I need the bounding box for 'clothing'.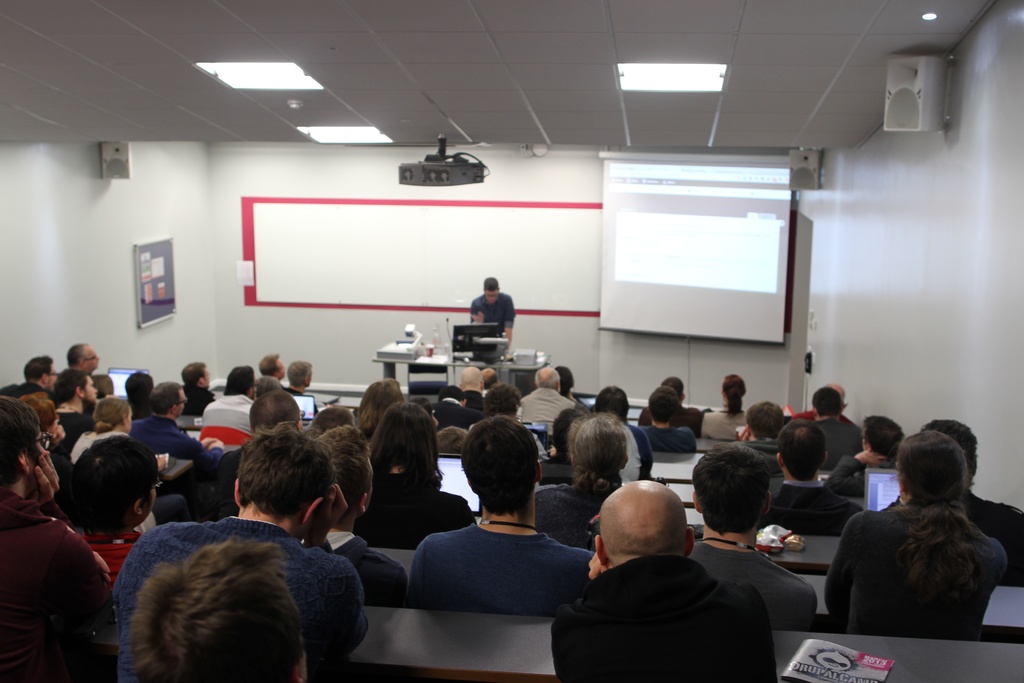
Here it is: 620,419,653,493.
